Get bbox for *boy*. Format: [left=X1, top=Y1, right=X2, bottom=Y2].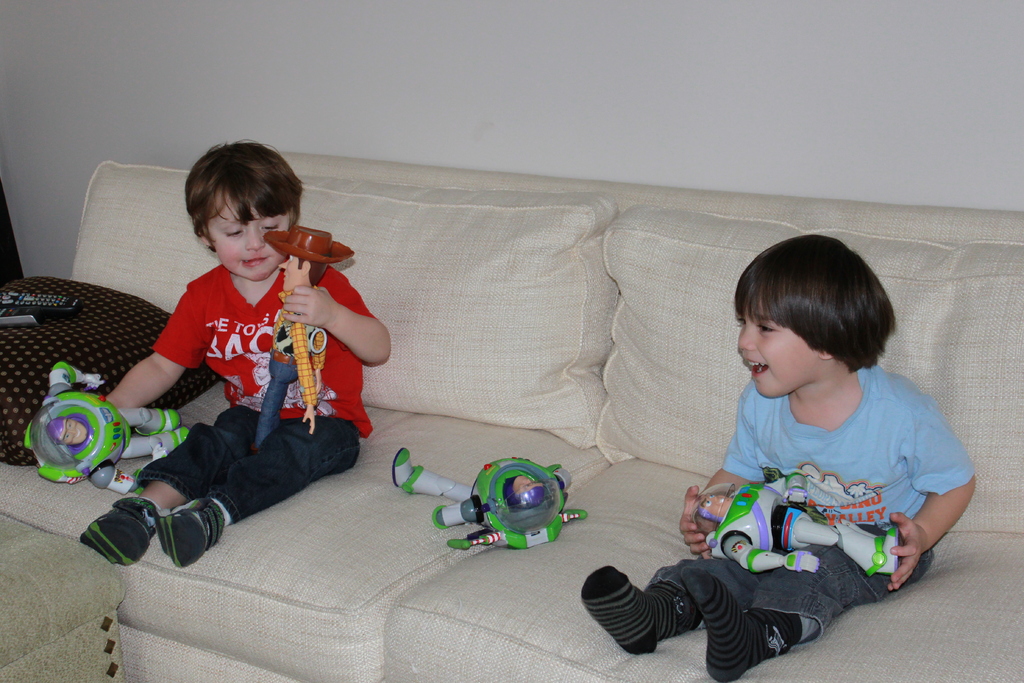
[left=109, top=156, right=368, bottom=537].
